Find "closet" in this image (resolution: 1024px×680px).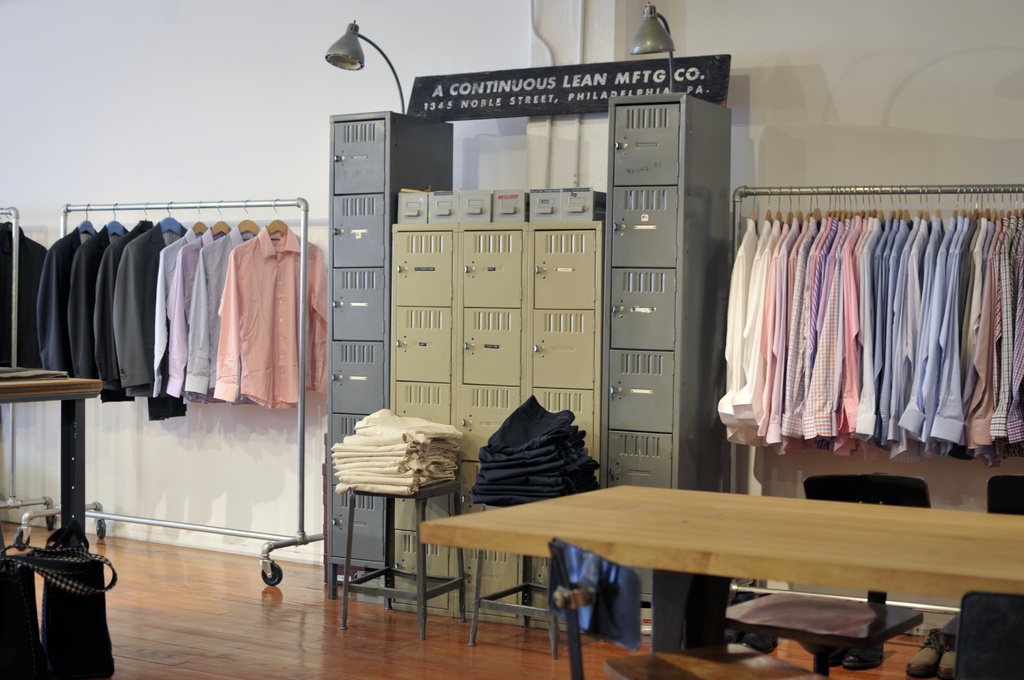
[left=13, top=205, right=329, bottom=584].
